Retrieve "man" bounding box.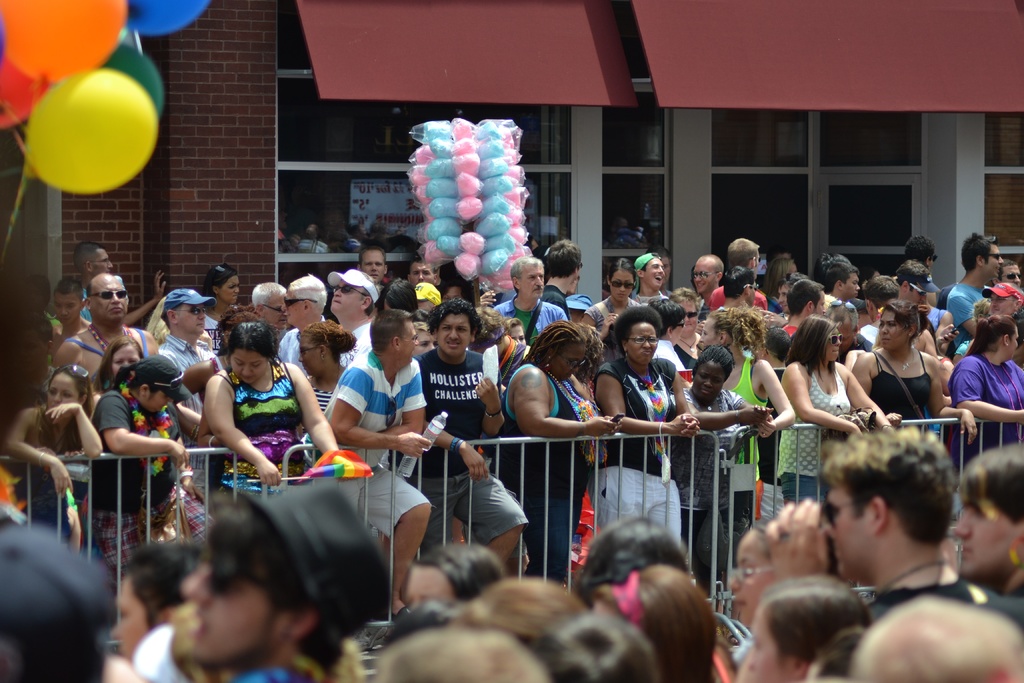
Bounding box: [161,289,217,416].
